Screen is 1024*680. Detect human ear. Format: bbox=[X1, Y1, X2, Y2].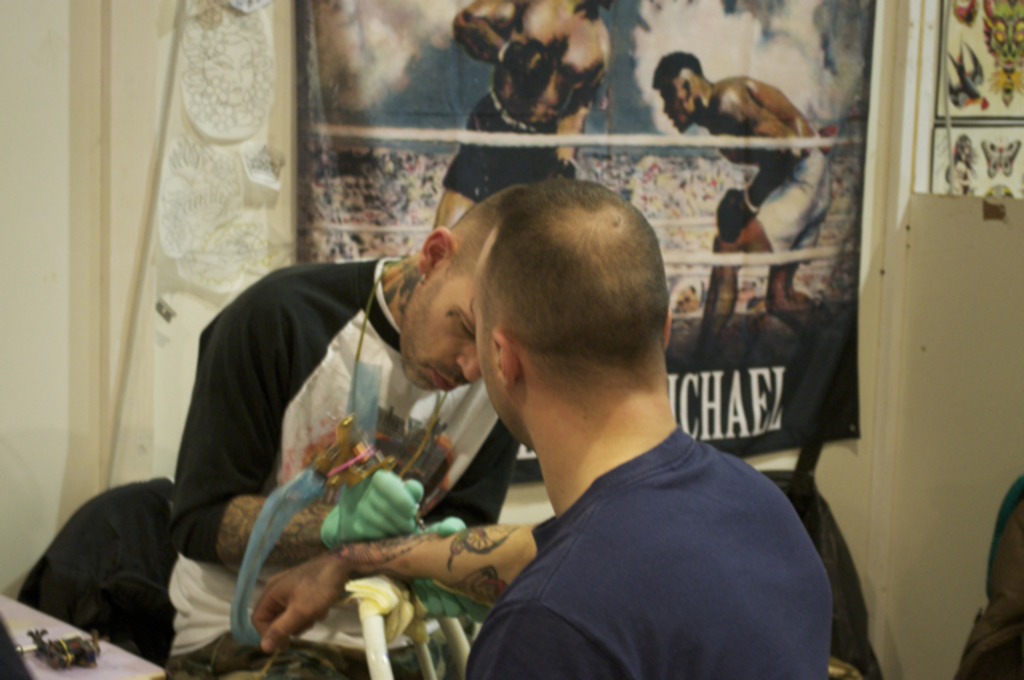
bbox=[414, 227, 459, 277].
